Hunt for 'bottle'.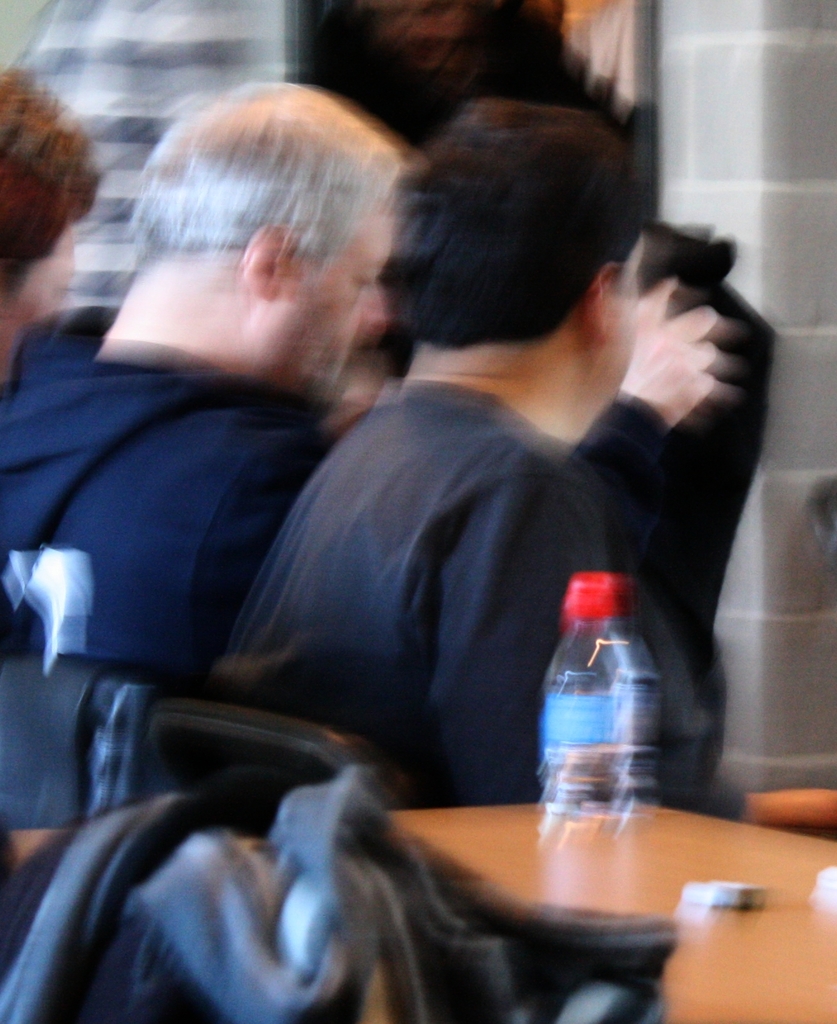
Hunted down at Rect(530, 586, 670, 836).
